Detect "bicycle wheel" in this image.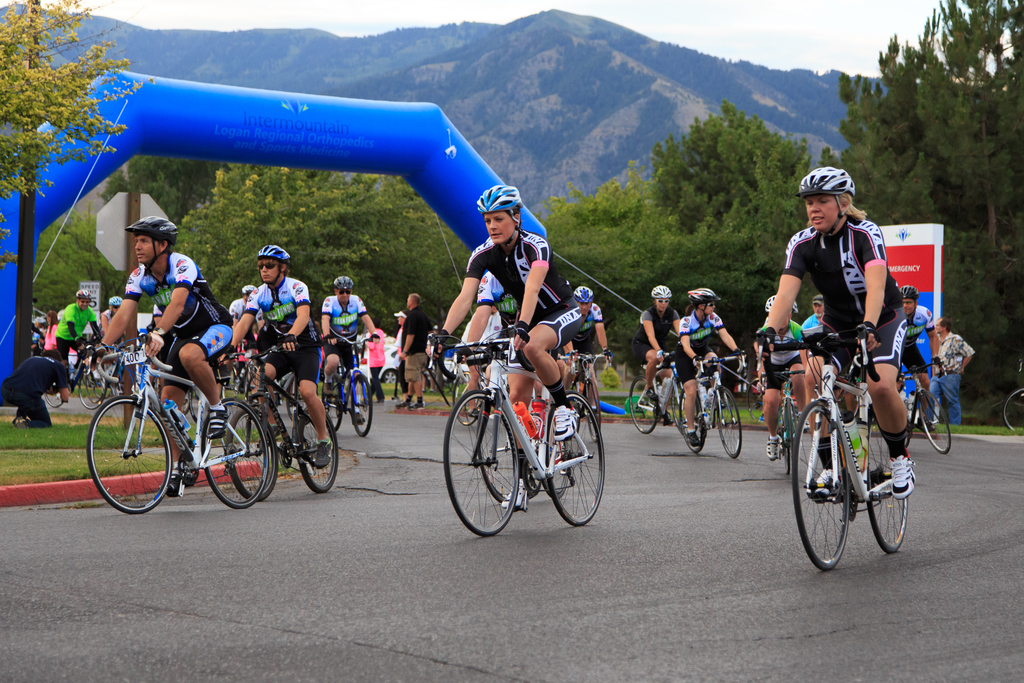
Detection: {"left": 567, "top": 384, "right": 588, "bottom": 432}.
